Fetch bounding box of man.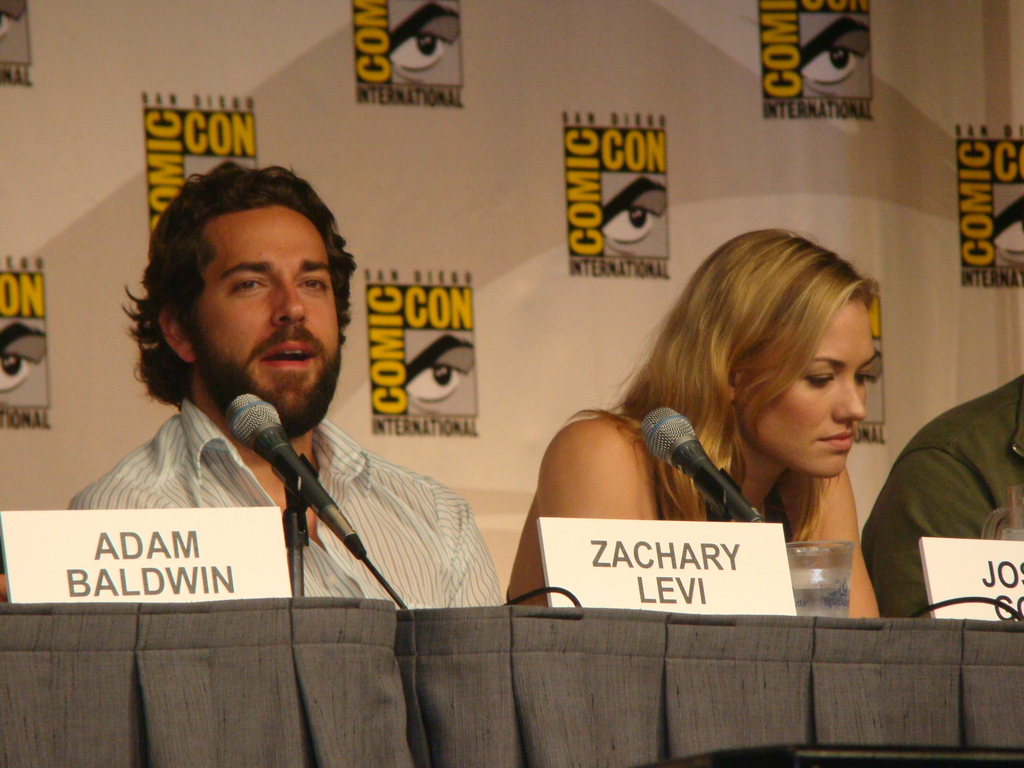
Bbox: 858, 373, 1023, 620.
